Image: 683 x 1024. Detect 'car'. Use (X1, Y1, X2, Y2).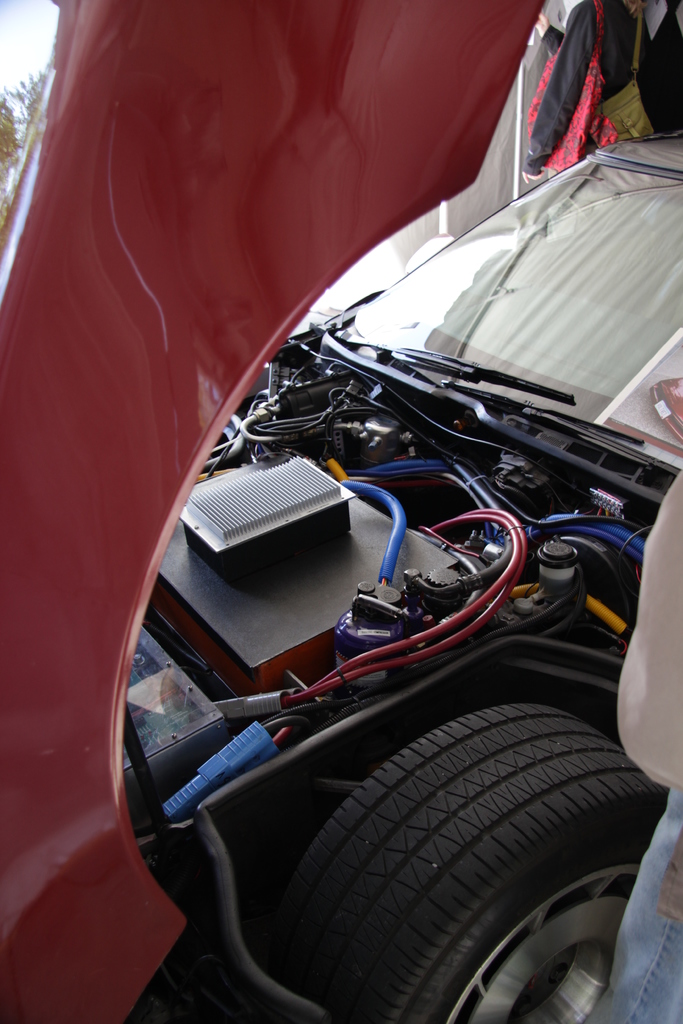
(0, 0, 682, 1023).
